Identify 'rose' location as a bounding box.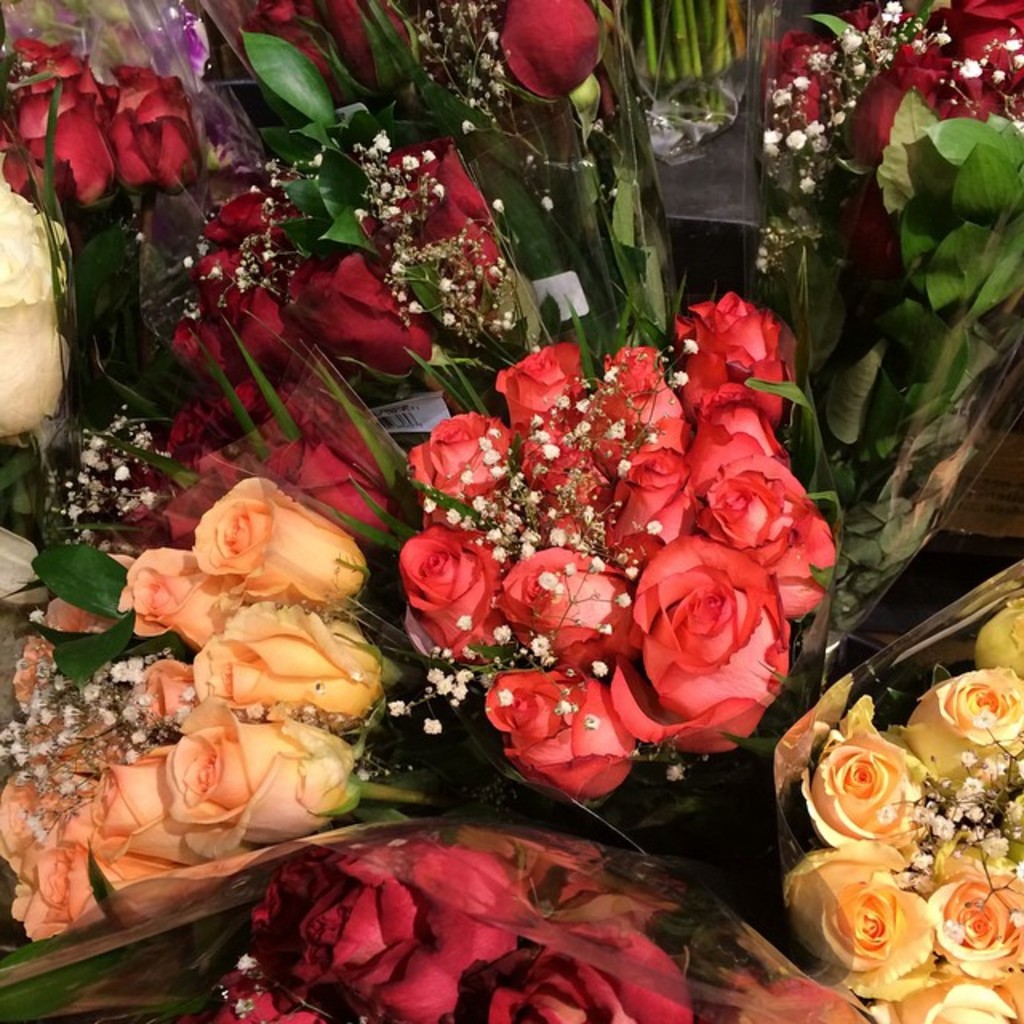
left=0, top=178, right=80, bottom=432.
